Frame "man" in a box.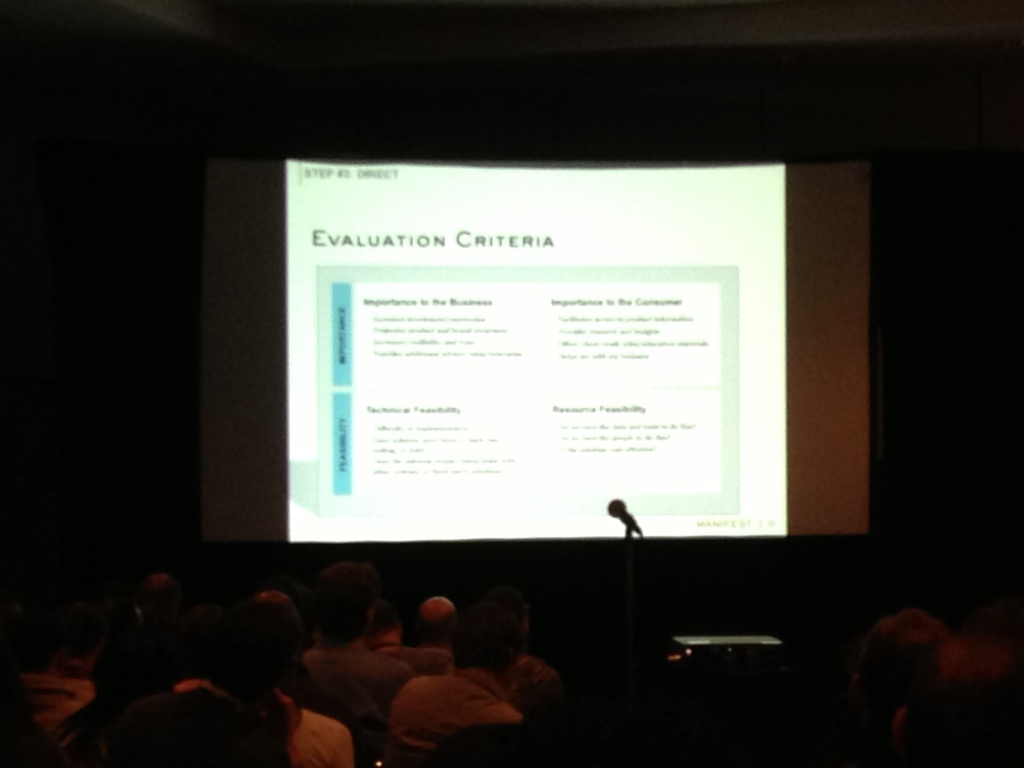
pyautogui.locateOnScreen(300, 562, 413, 721).
